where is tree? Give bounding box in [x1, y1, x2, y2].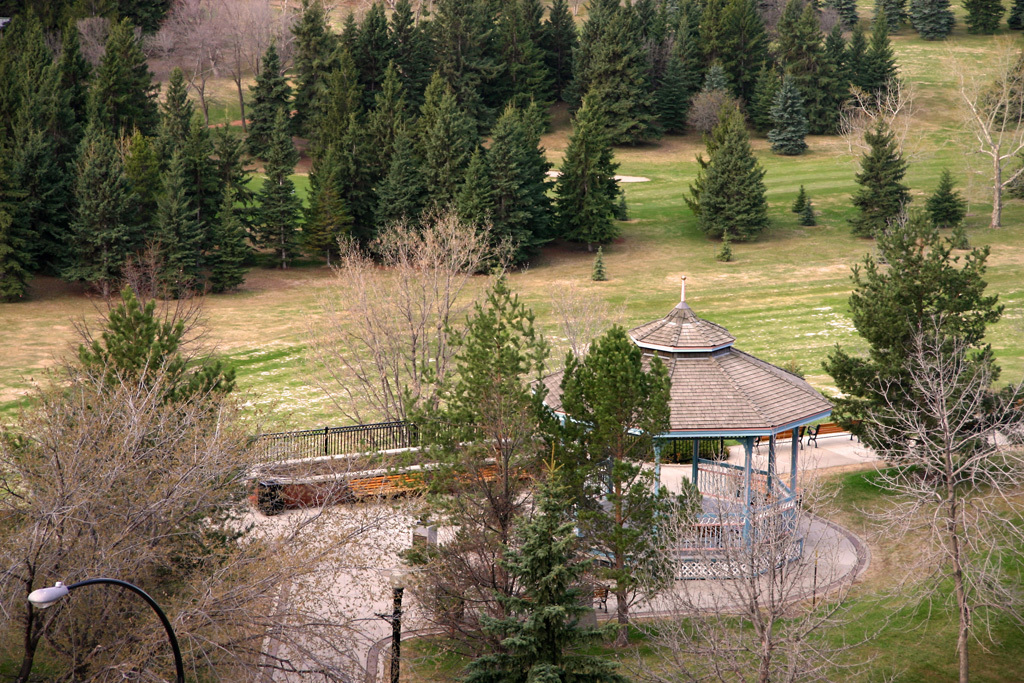
[539, 316, 706, 616].
